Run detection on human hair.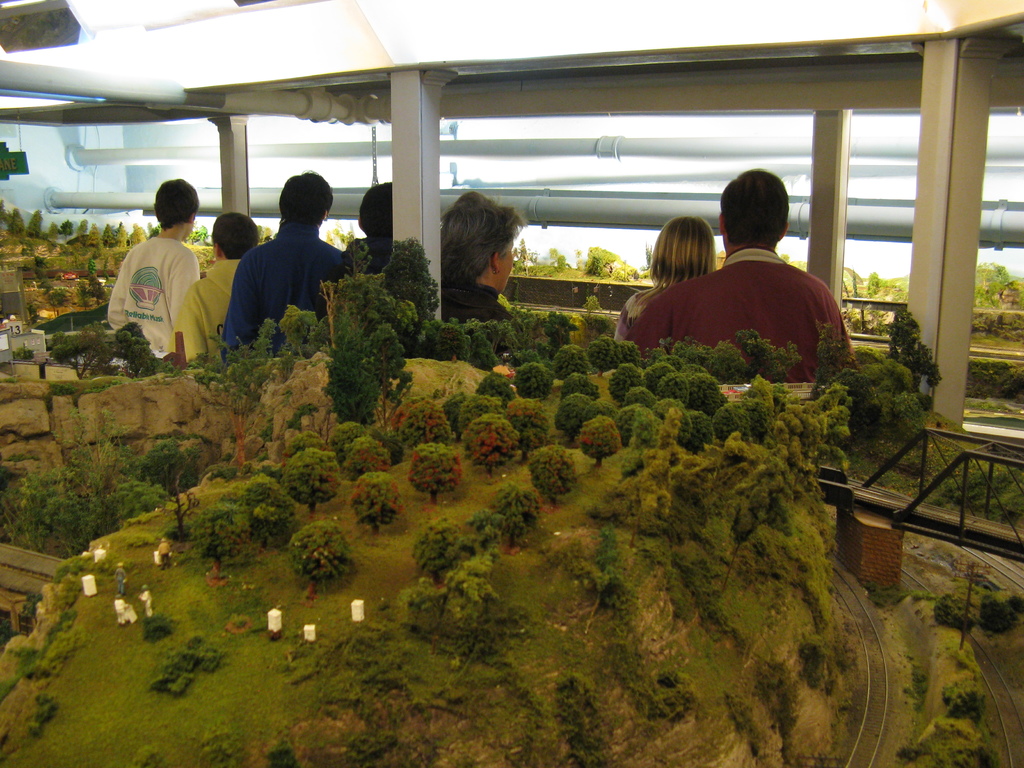
Result: bbox=[721, 171, 790, 245].
